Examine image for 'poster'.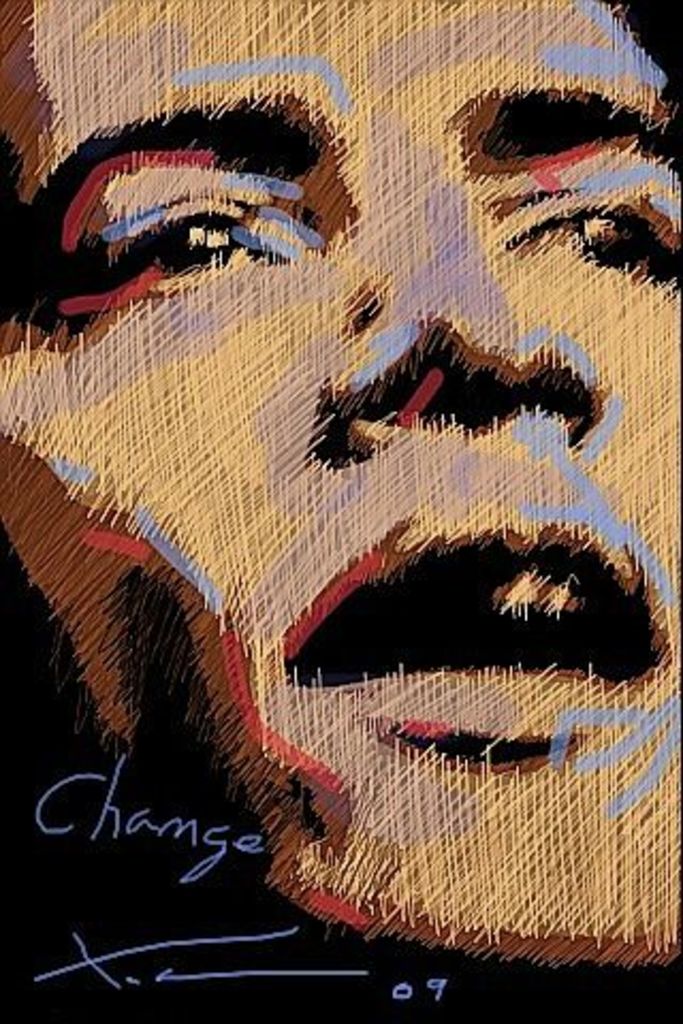
Examination result: pyautogui.locateOnScreen(0, 0, 681, 1022).
